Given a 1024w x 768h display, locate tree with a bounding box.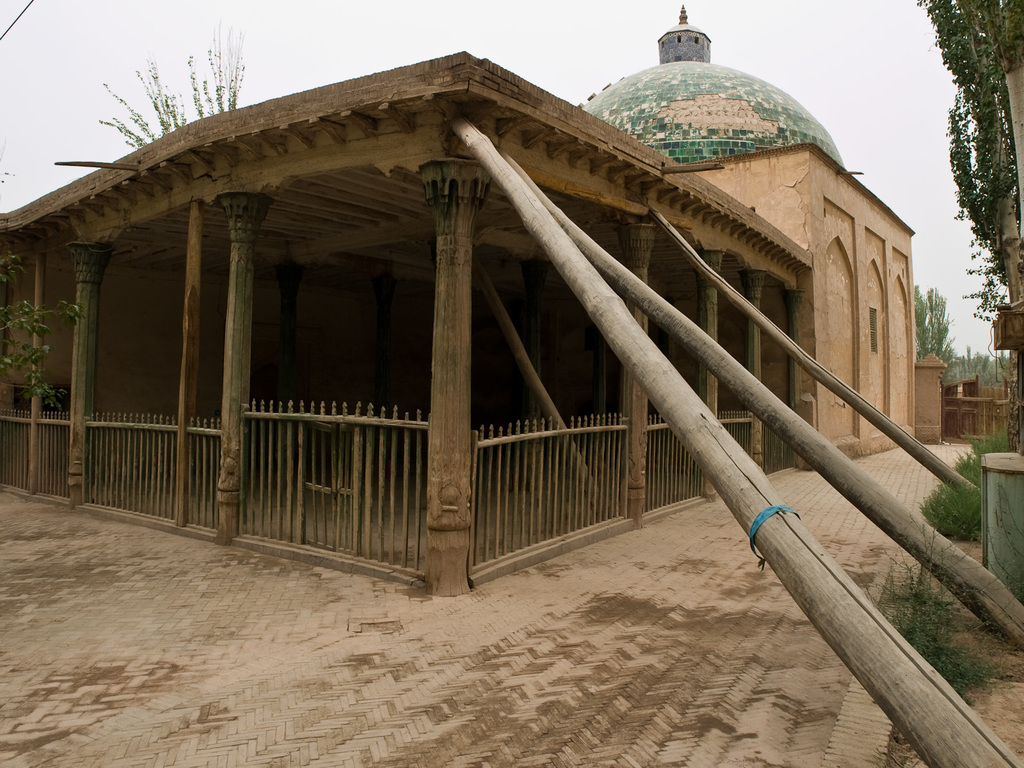
Located: {"left": 916, "top": 286, "right": 954, "bottom": 362}.
